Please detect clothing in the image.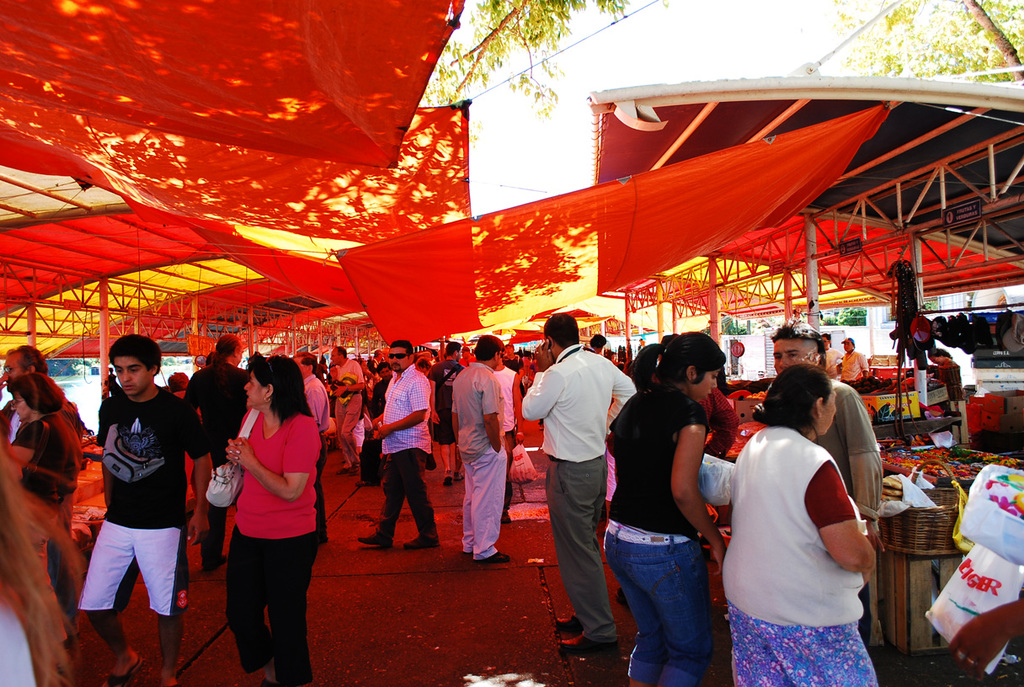
<bbox>180, 362, 251, 550</bbox>.
